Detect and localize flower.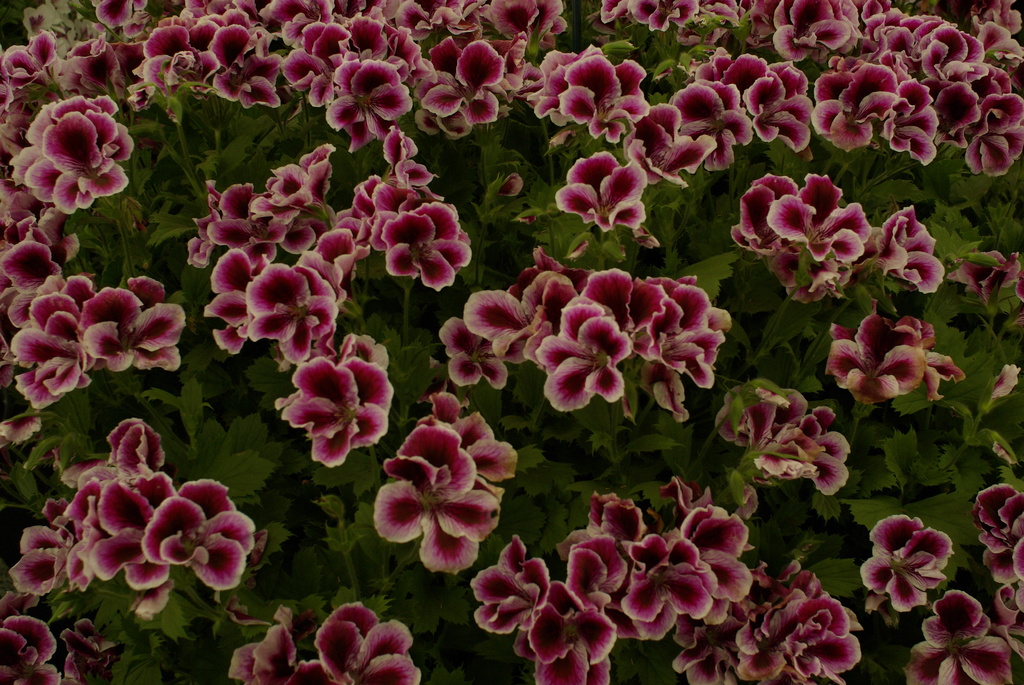
Localized at x1=956 y1=248 x2=1021 y2=317.
